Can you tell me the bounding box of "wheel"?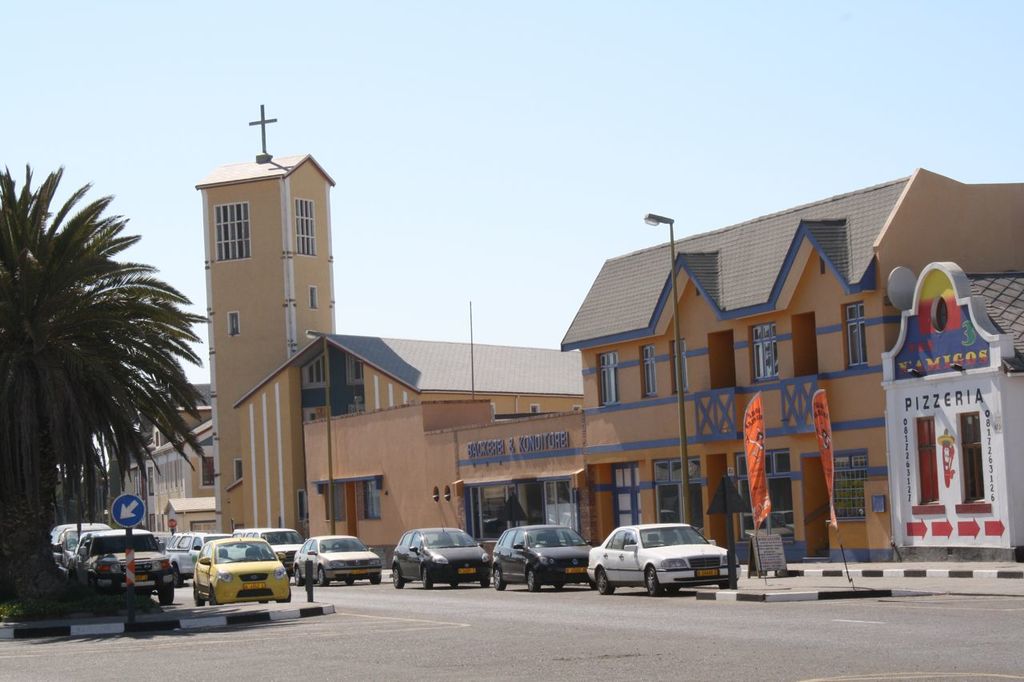
region(158, 580, 175, 604).
